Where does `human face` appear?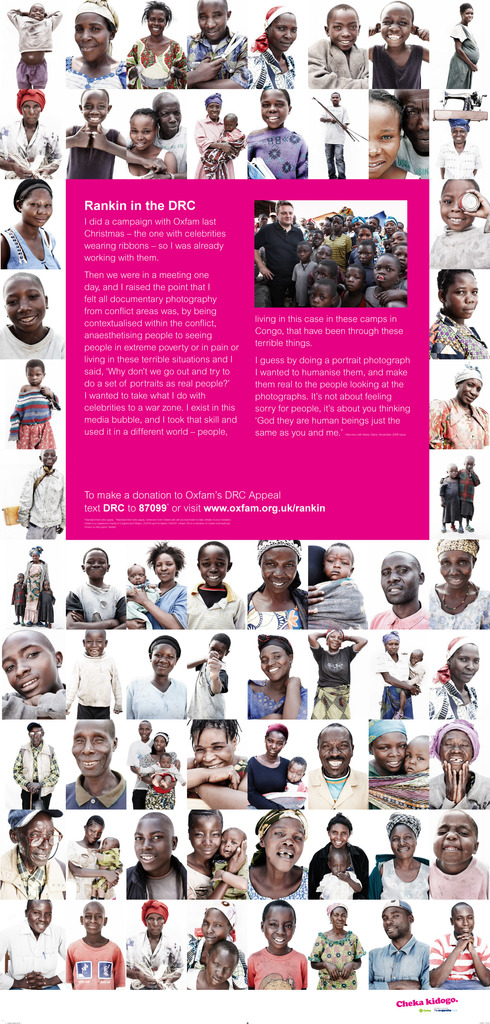
Appears at (153,644,174,679).
